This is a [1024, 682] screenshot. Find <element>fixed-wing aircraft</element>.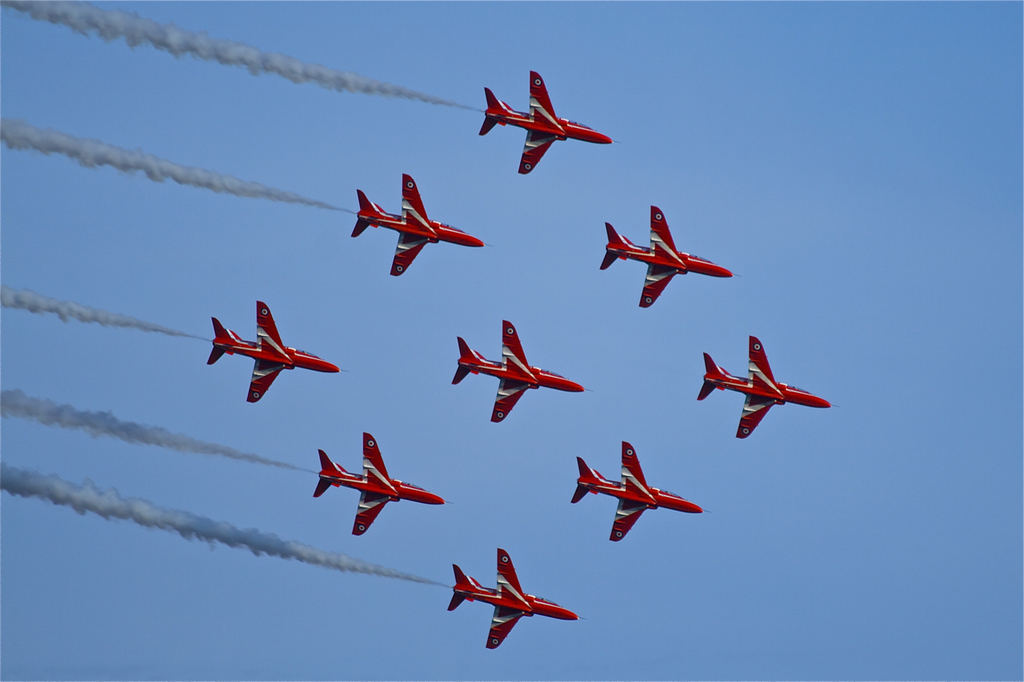
Bounding box: rect(198, 299, 356, 409).
